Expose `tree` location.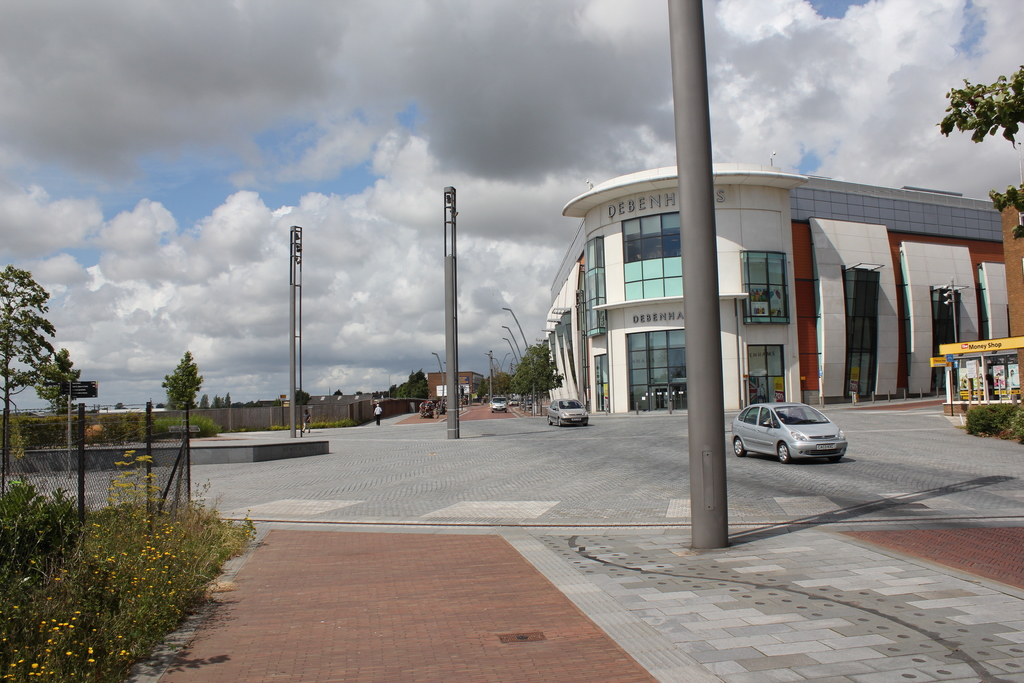
Exposed at (x1=294, y1=390, x2=312, y2=406).
